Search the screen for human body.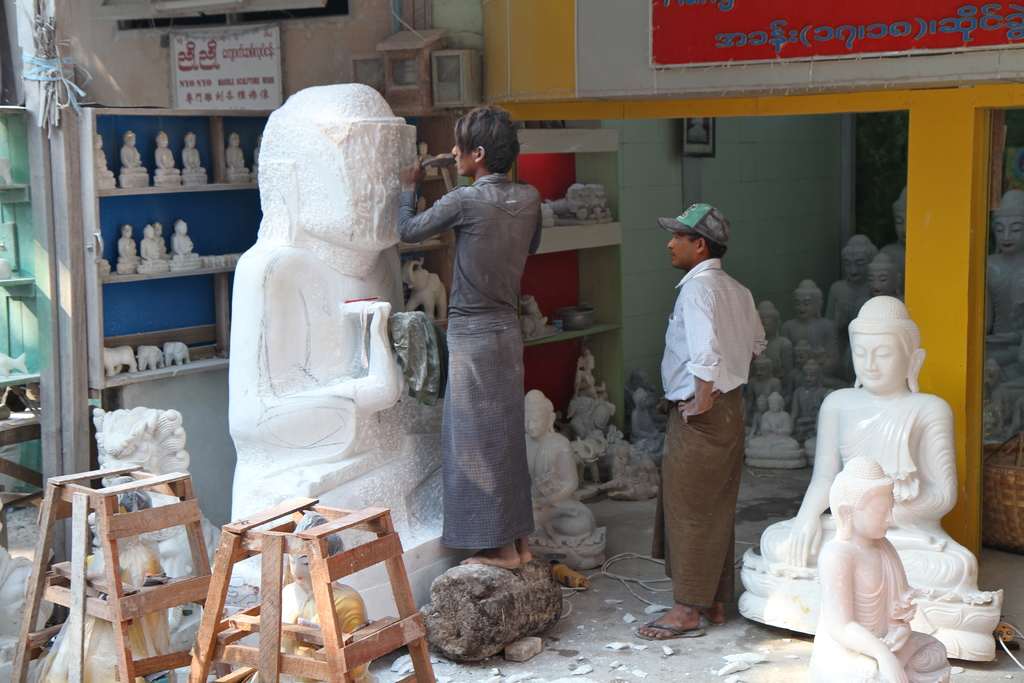
Found at rect(673, 217, 787, 657).
